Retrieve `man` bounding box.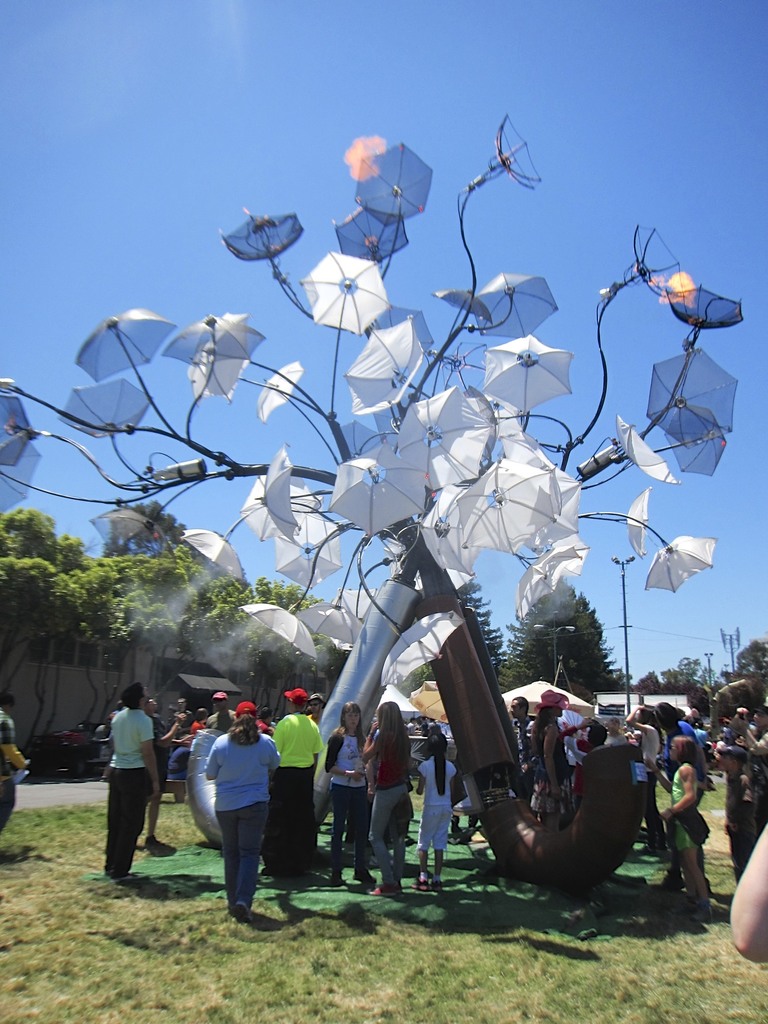
Bounding box: <bbox>260, 687, 326, 876</bbox>.
